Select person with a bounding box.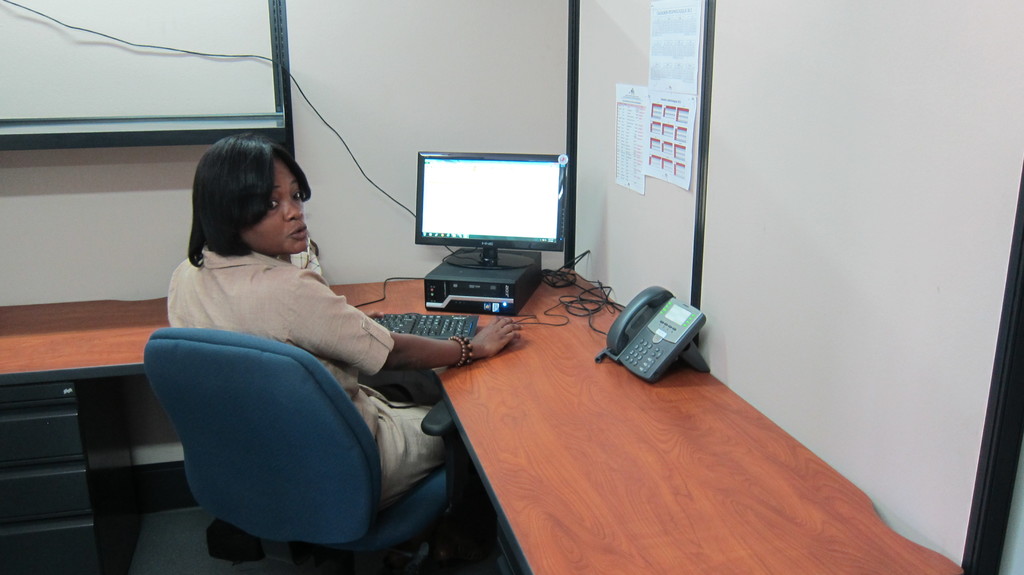
x1=166 y1=130 x2=524 y2=520.
